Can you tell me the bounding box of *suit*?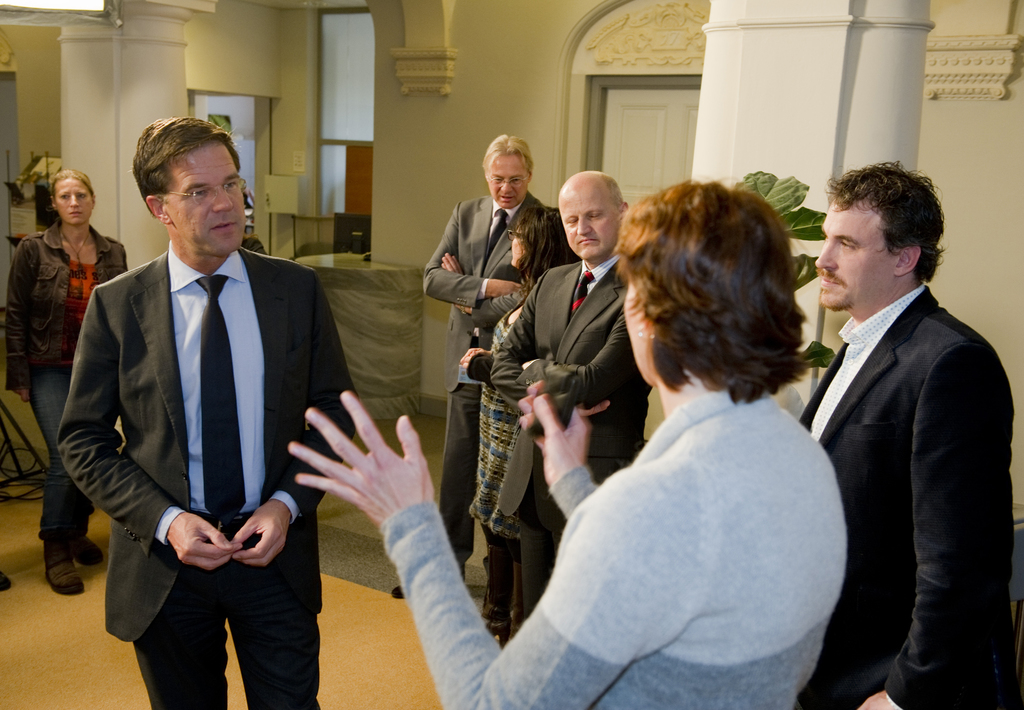
l=488, t=260, r=656, b=638.
